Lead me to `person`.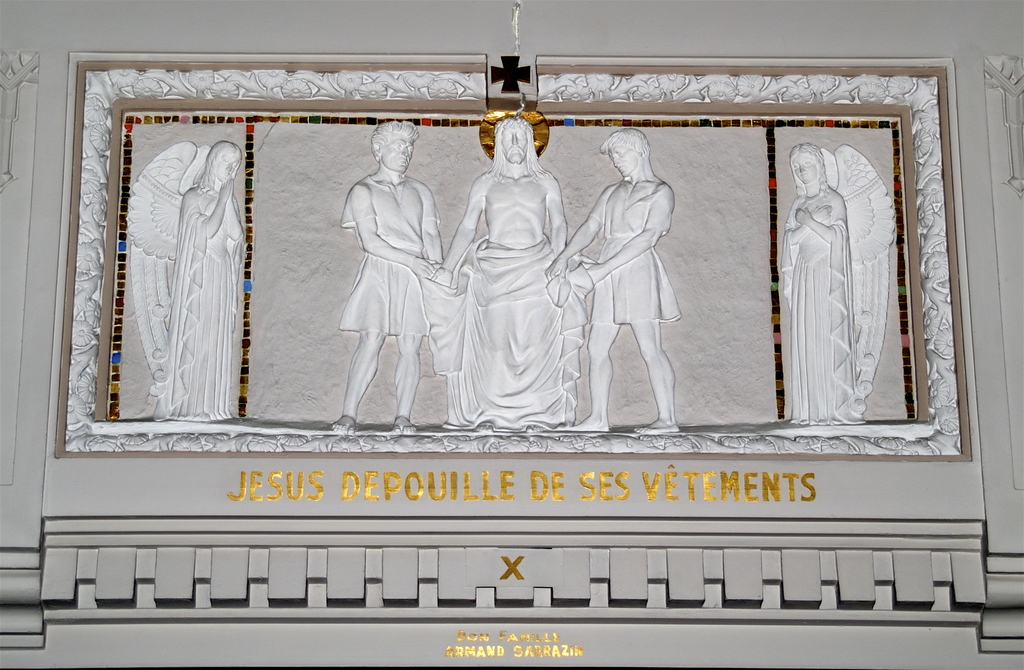
Lead to {"x1": 779, "y1": 139, "x2": 859, "y2": 424}.
